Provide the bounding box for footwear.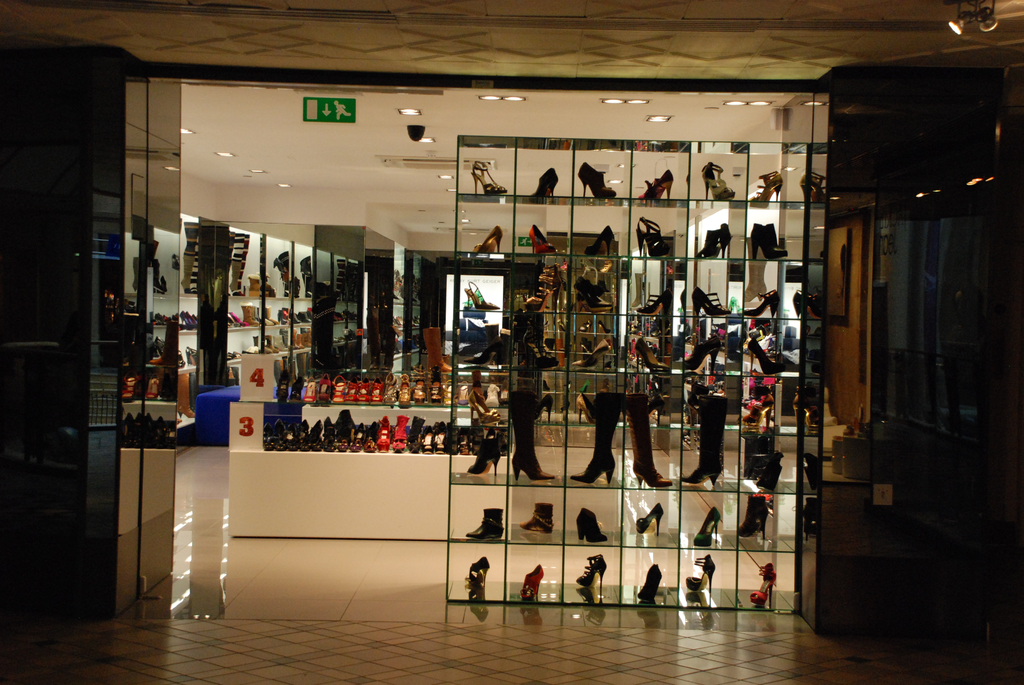
bbox=[576, 319, 593, 333].
